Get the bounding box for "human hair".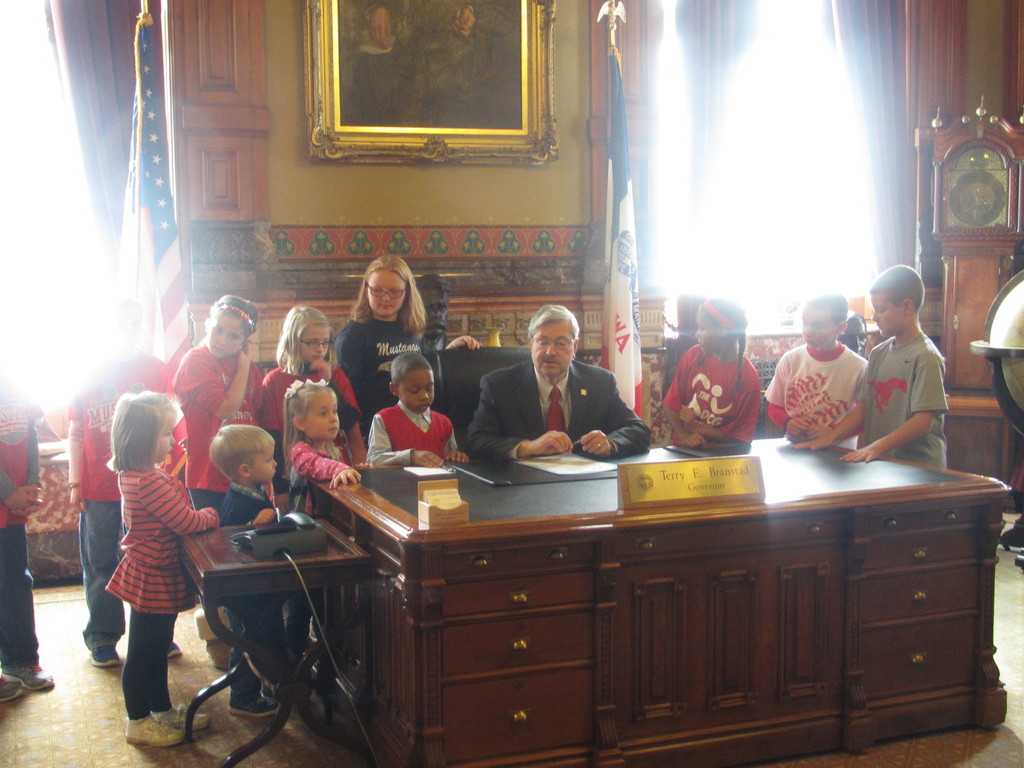
region(283, 381, 342, 474).
